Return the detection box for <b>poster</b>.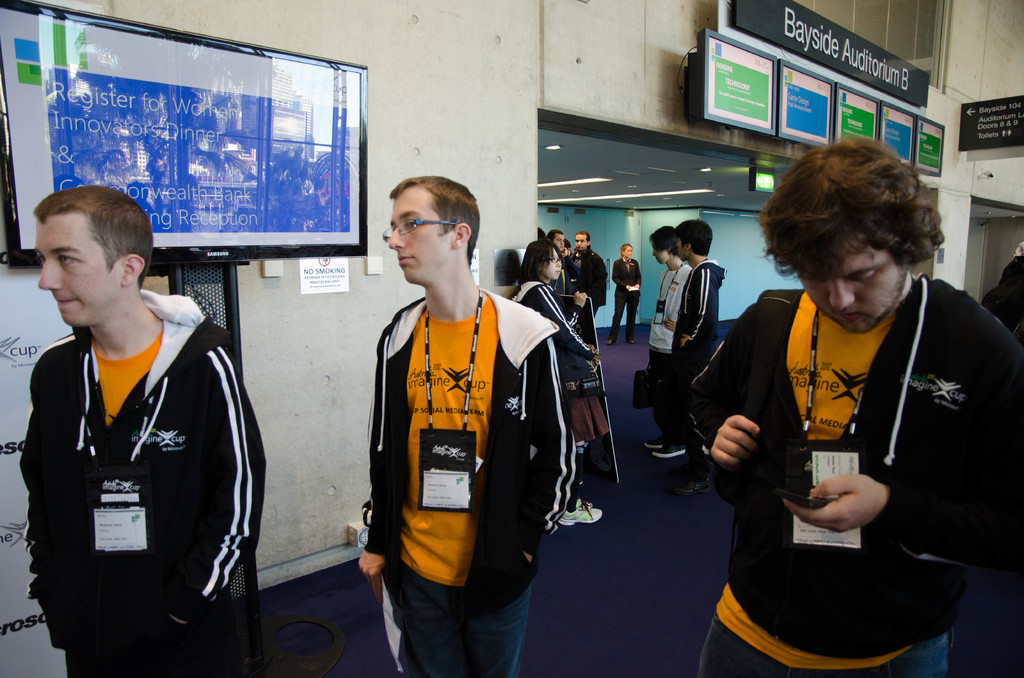
bbox=(4, 4, 362, 248).
